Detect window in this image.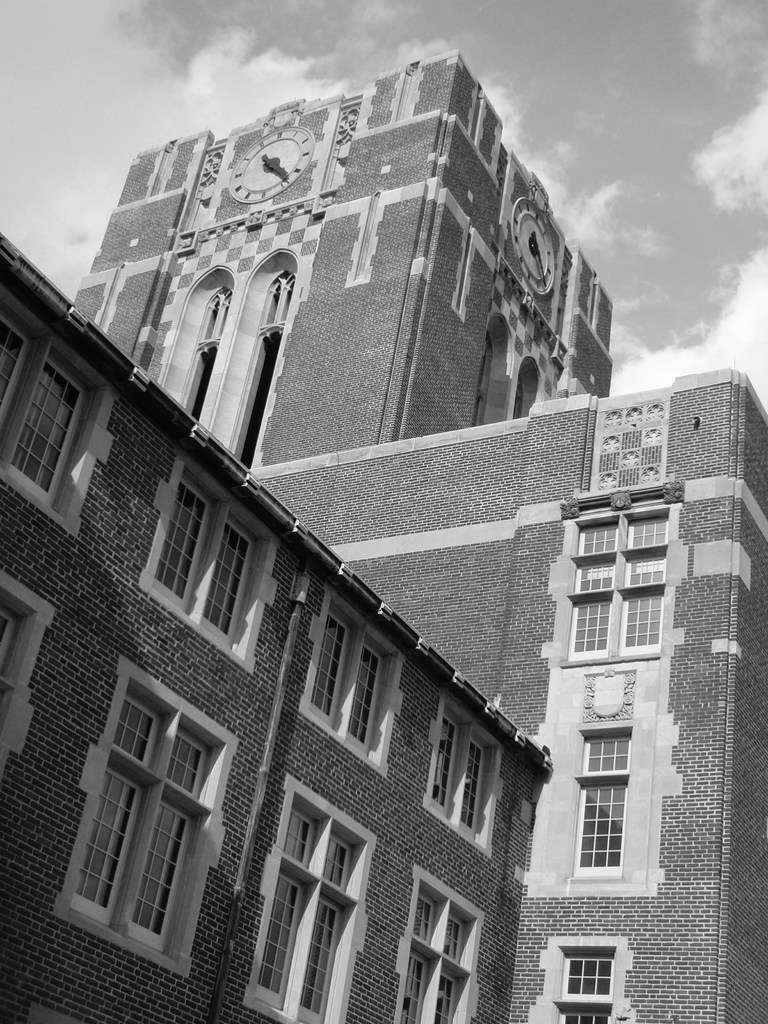
Detection: 67:664:221:959.
